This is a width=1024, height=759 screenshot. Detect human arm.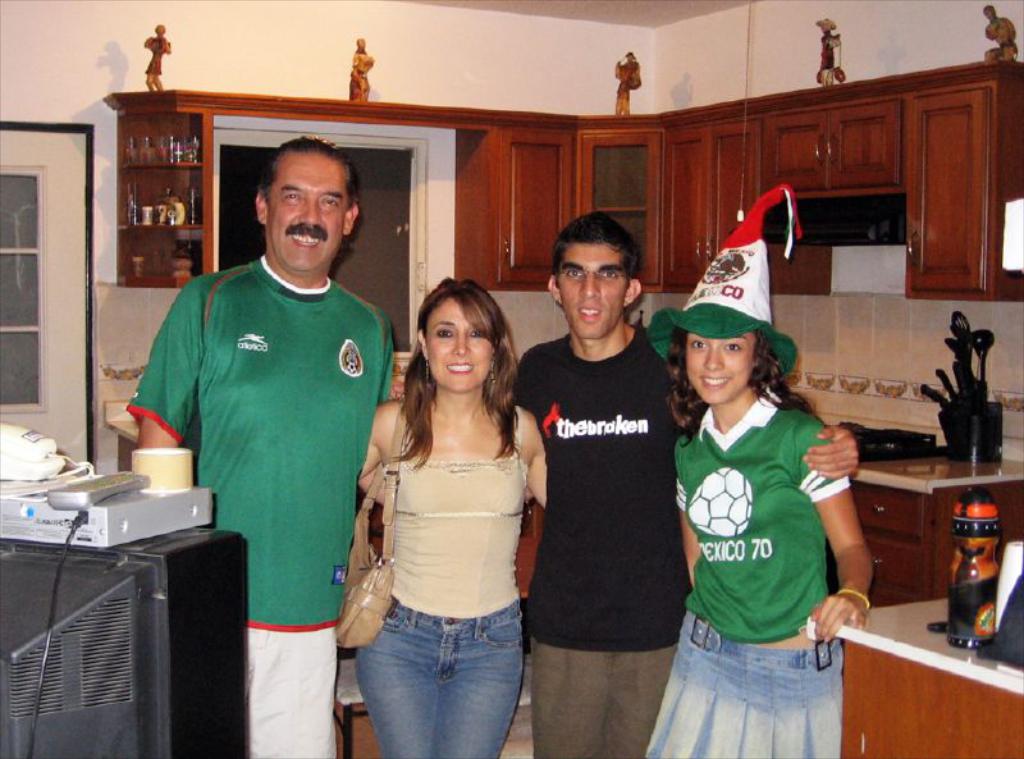
bbox=(355, 459, 384, 503).
